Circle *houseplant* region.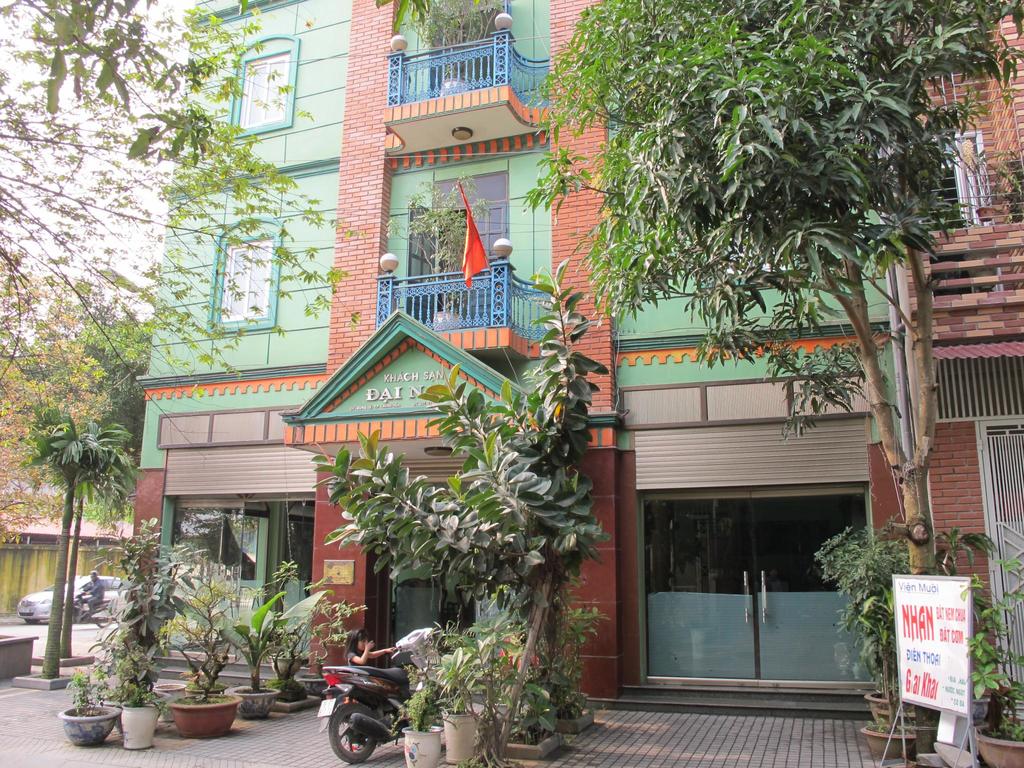
Region: bbox(858, 583, 915, 762).
